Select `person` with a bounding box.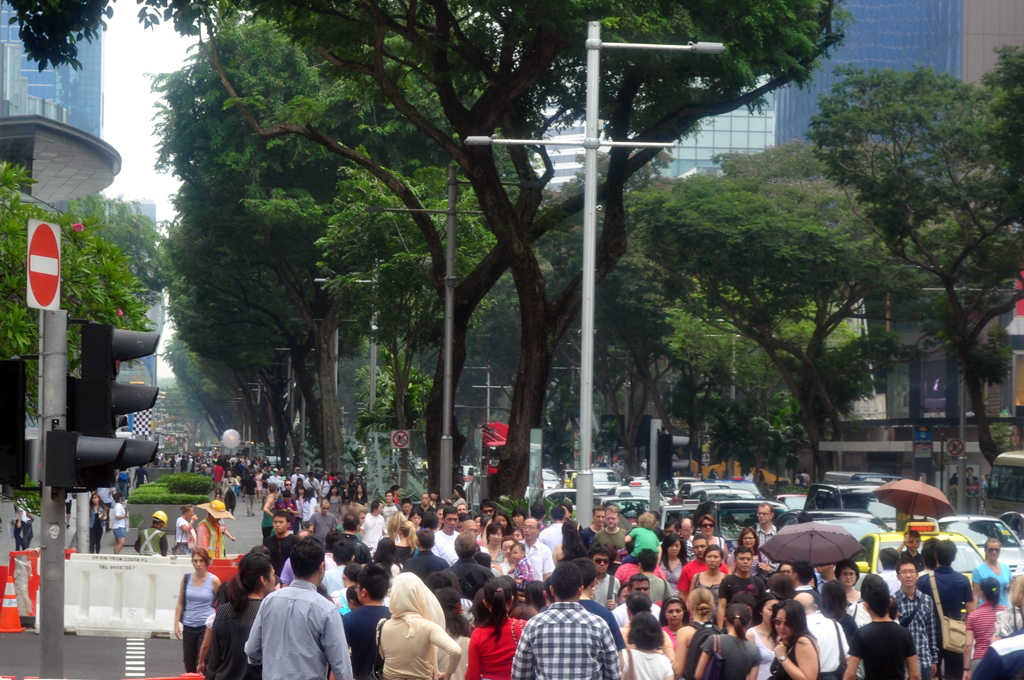
<region>972, 578, 1000, 666</region>.
